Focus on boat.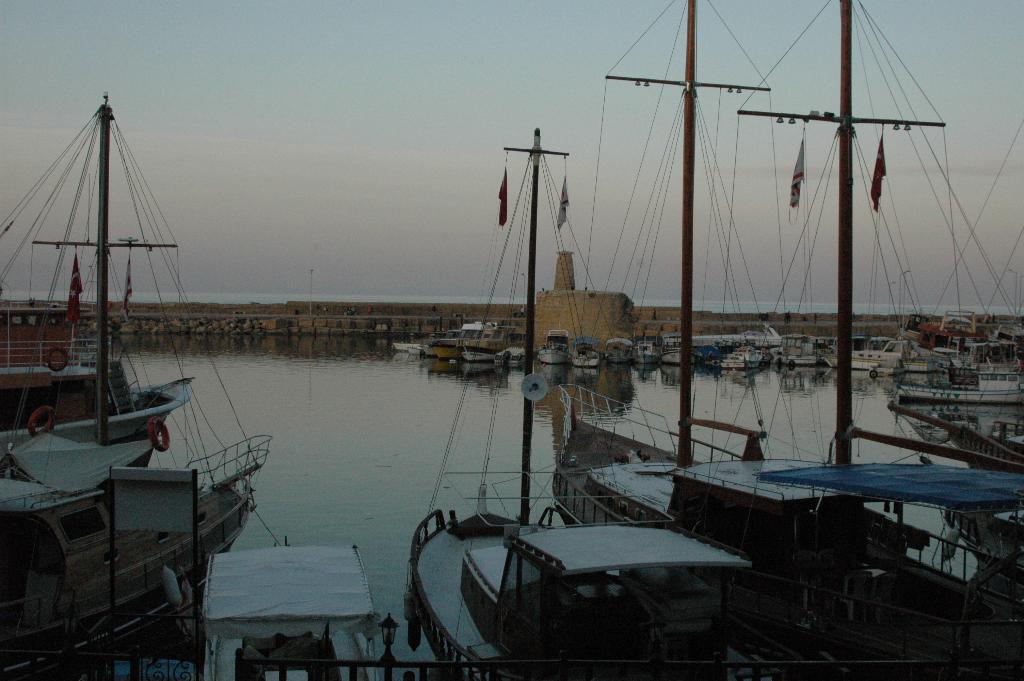
Focused at [left=566, top=334, right=604, bottom=386].
